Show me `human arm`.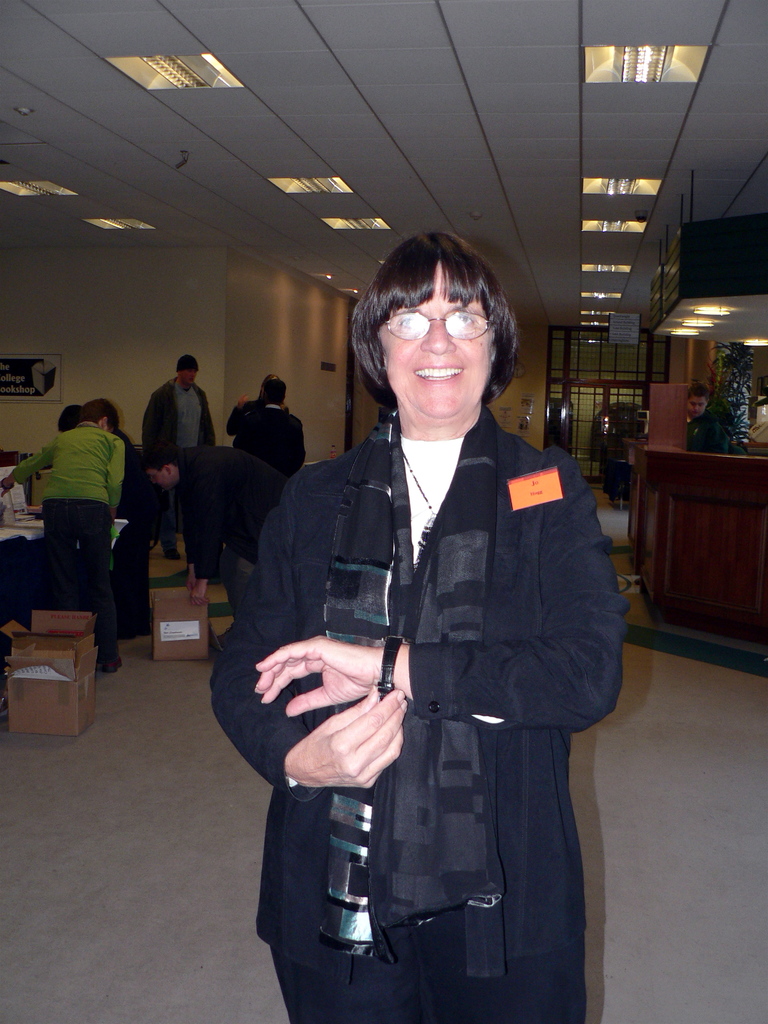
`human arm` is here: <region>182, 454, 406, 736</region>.
